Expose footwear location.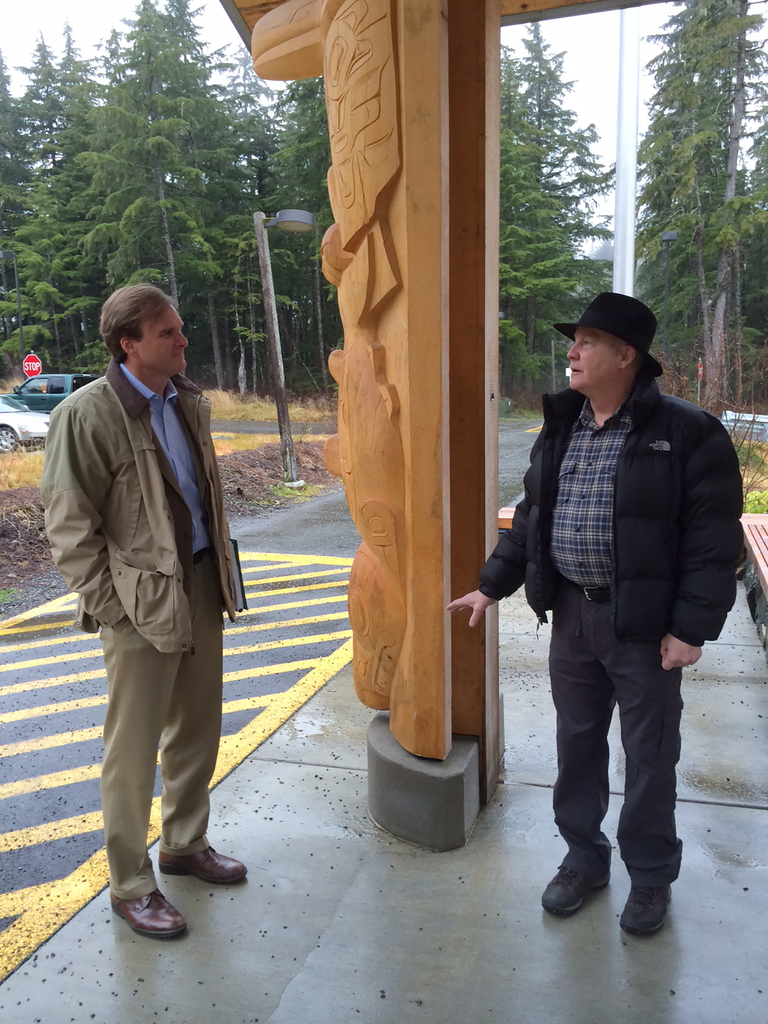
Exposed at bbox(537, 823, 609, 916).
